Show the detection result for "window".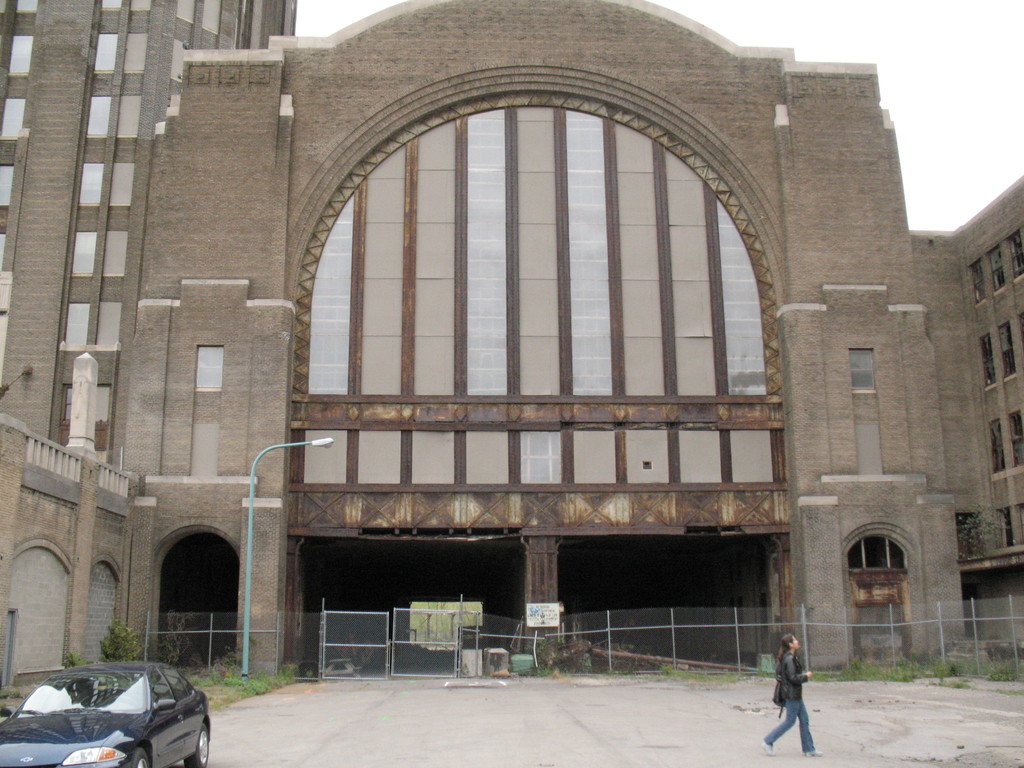
region(991, 419, 1006, 474).
